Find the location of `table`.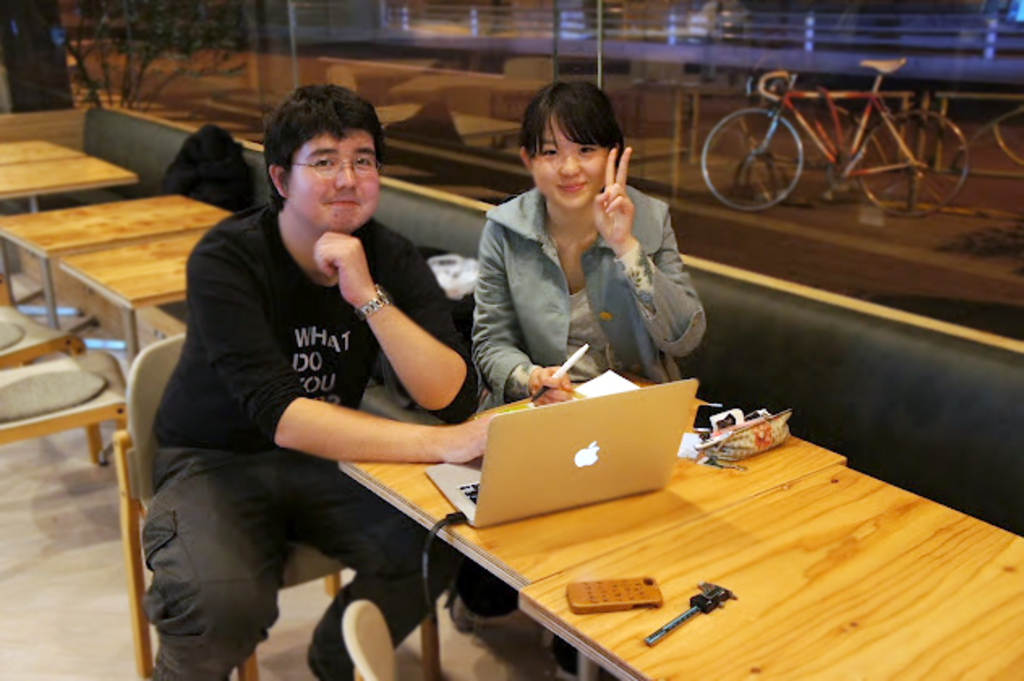
Location: Rect(292, 358, 860, 679).
